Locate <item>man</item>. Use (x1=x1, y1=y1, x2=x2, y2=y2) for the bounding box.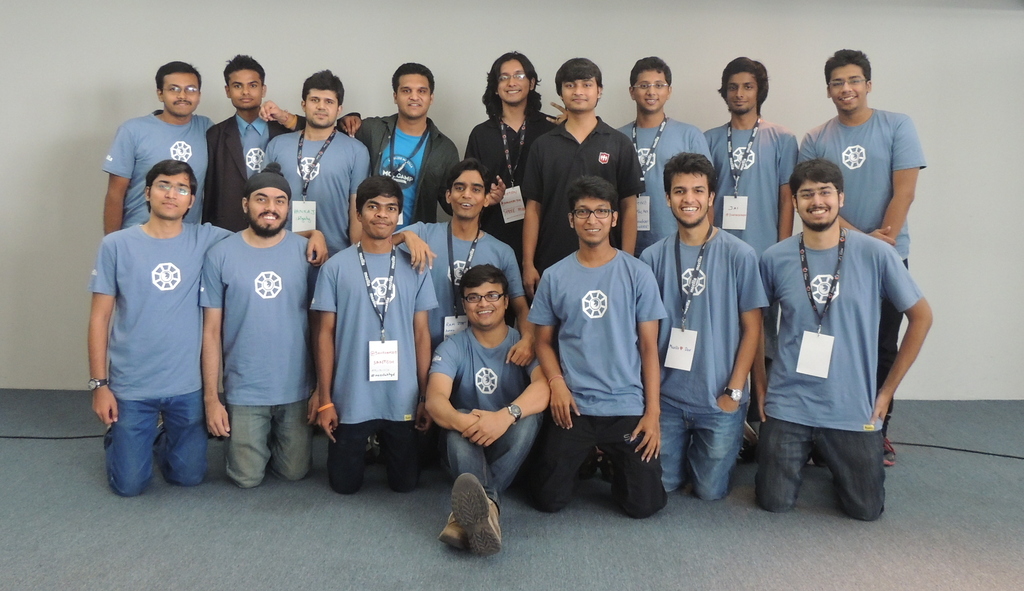
(x1=796, y1=49, x2=923, y2=467).
